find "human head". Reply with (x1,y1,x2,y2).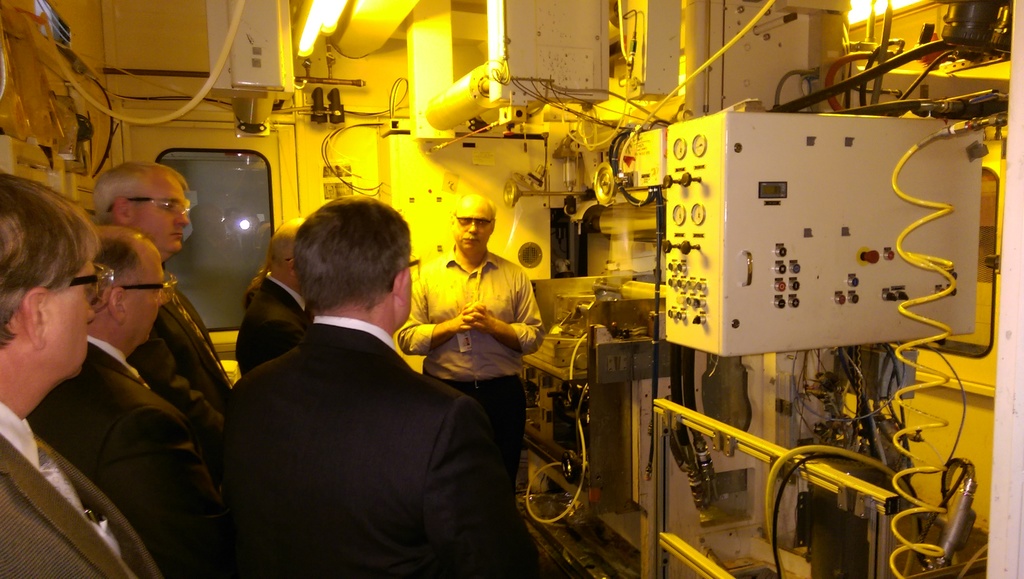
(296,198,415,327).
